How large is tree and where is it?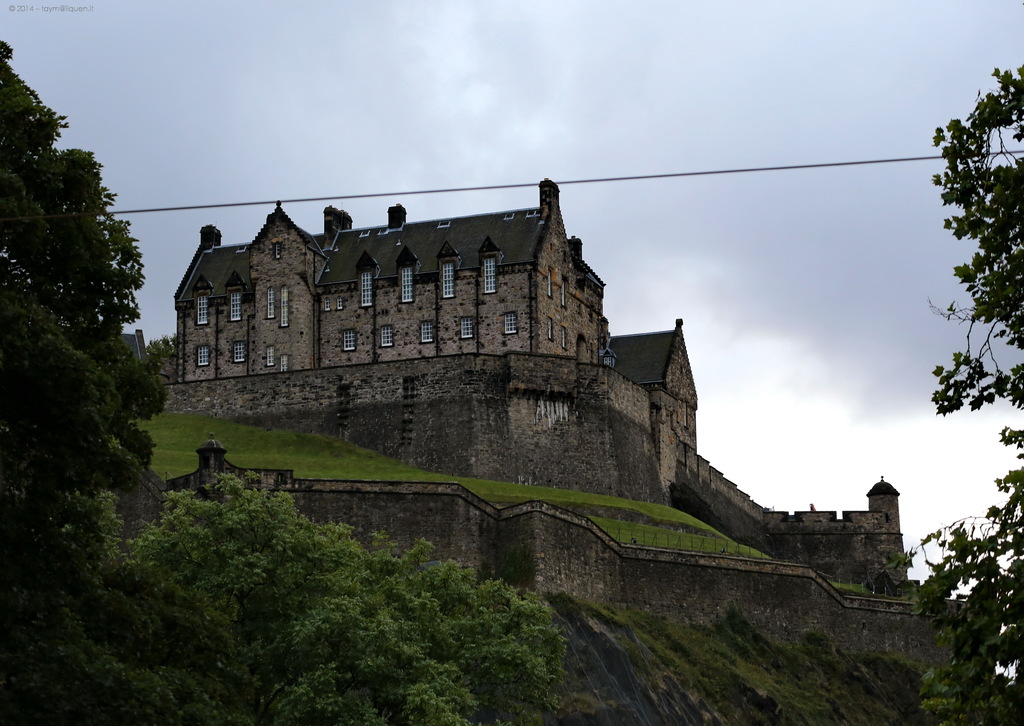
Bounding box: <region>883, 65, 1023, 720</region>.
